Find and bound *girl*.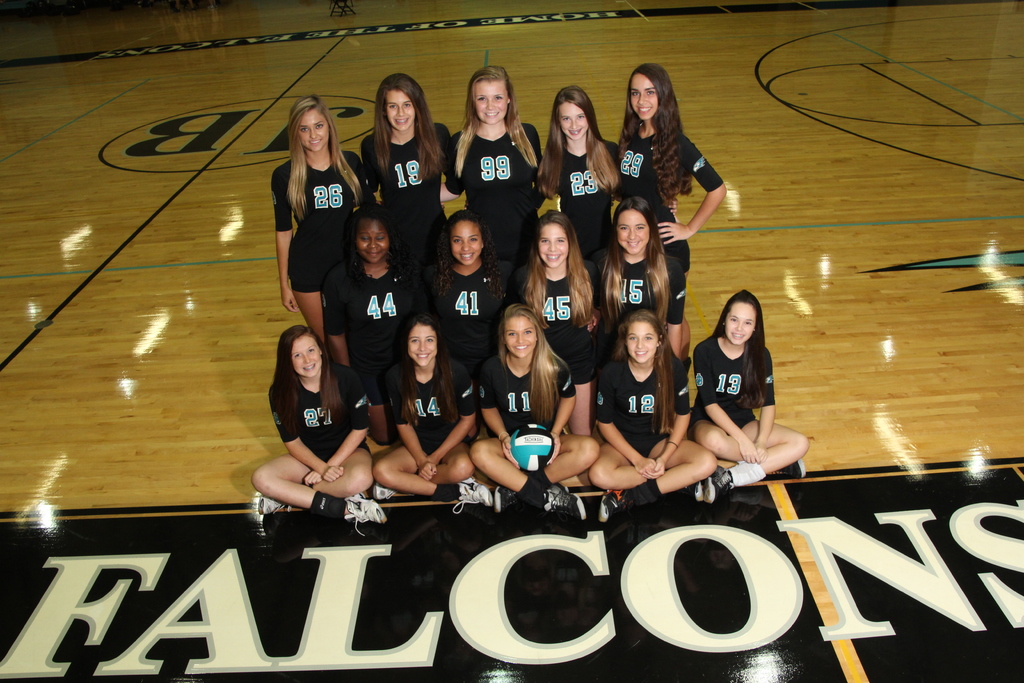
Bound: x1=252, y1=324, x2=384, y2=523.
